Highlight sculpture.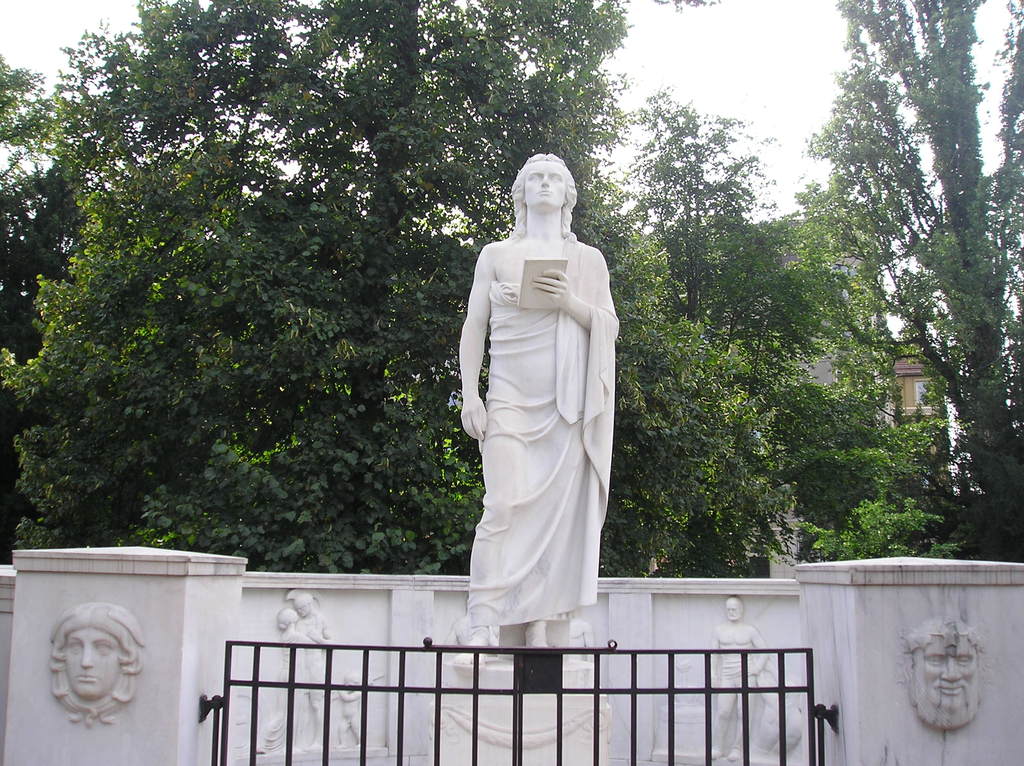
Highlighted region: 446 157 625 616.
